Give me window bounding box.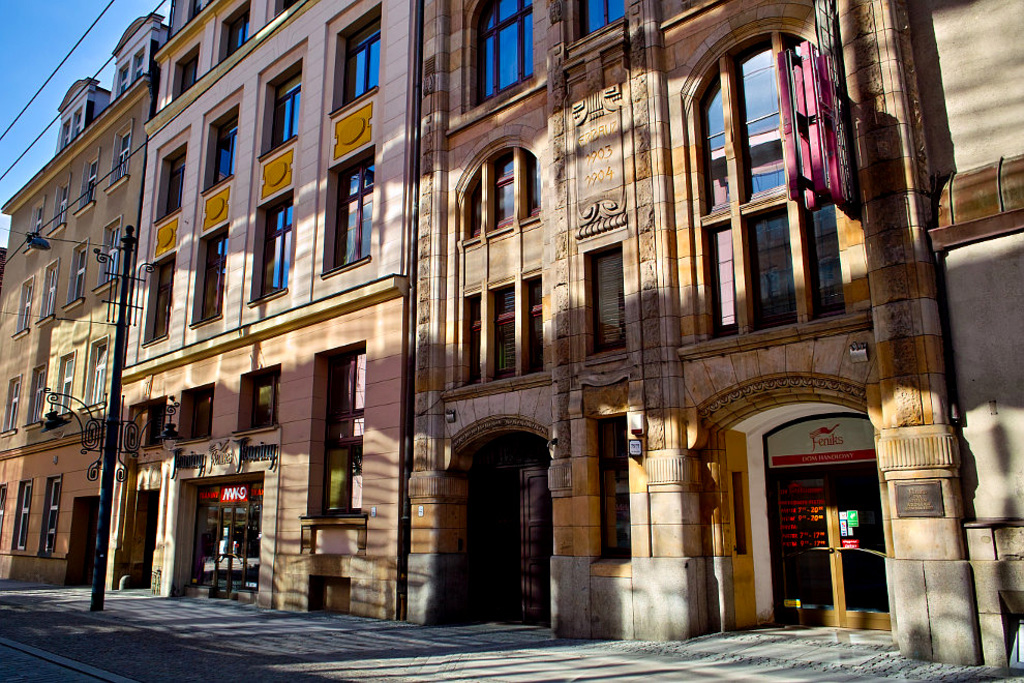
BBox(57, 352, 72, 417).
